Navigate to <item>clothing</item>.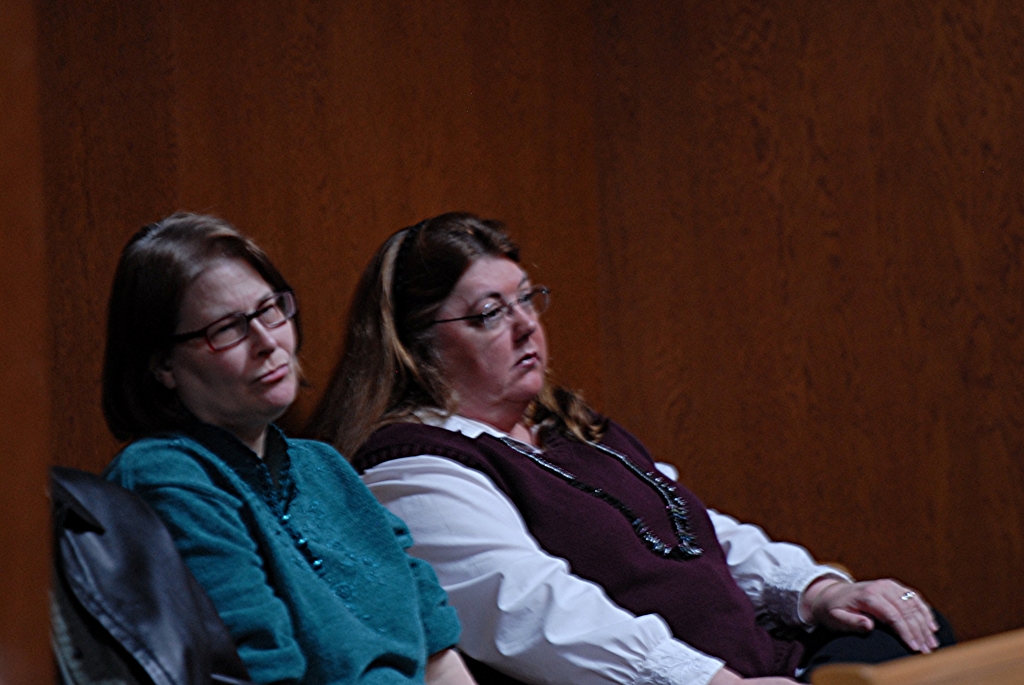
Navigation target: {"x1": 346, "y1": 375, "x2": 945, "y2": 684}.
